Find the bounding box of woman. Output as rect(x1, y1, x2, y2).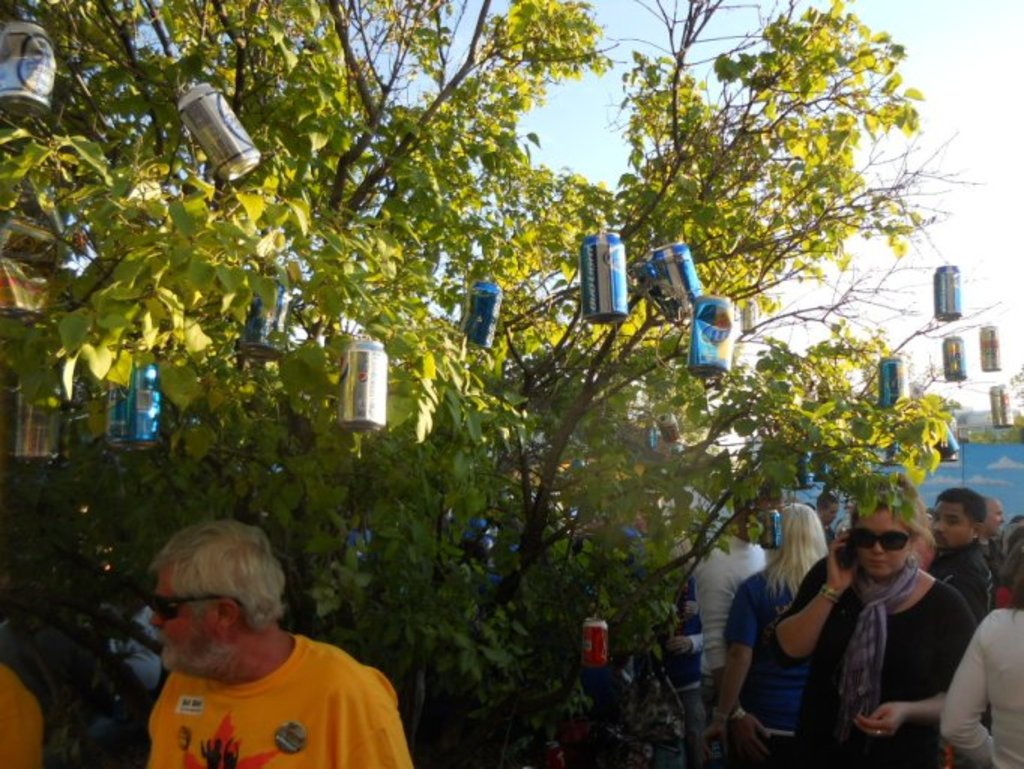
rect(712, 506, 832, 767).
